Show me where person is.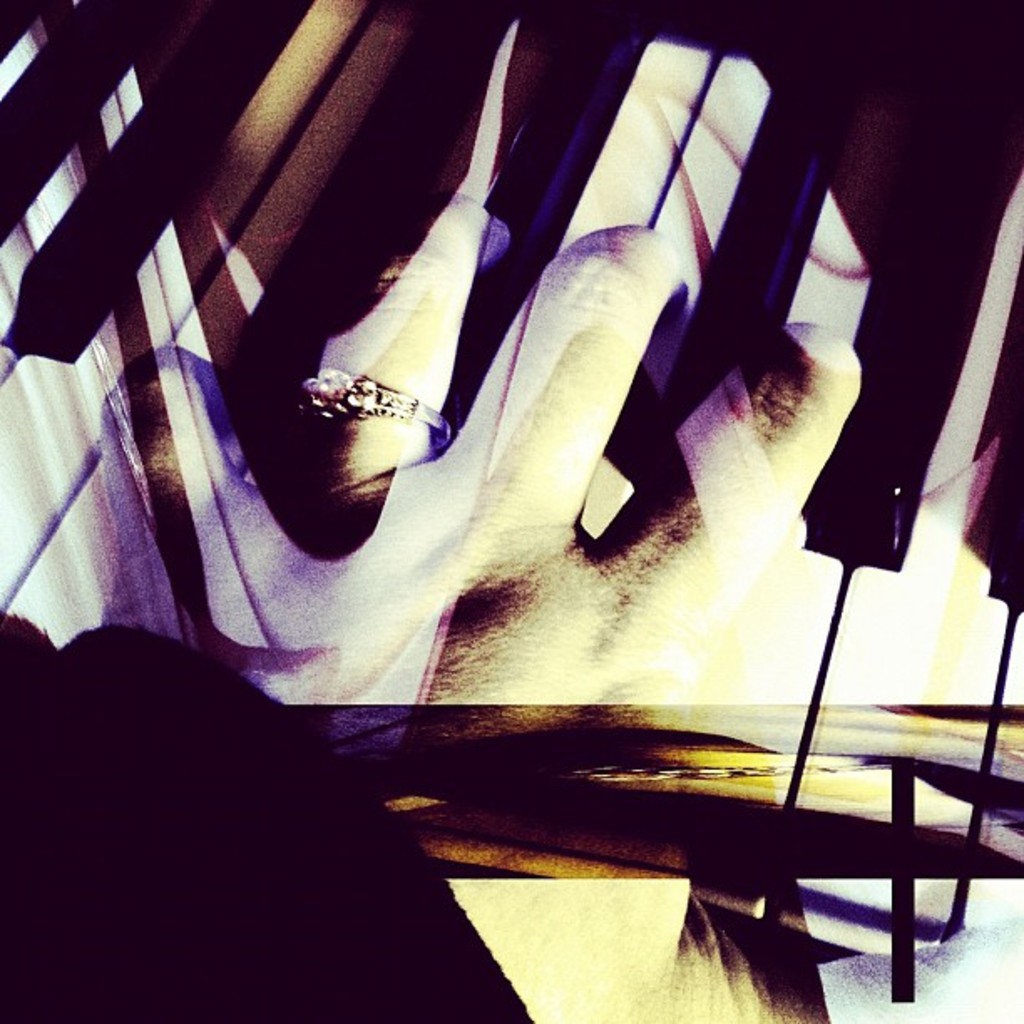
person is at (x1=107, y1=182, x2=882, y2=1022).
